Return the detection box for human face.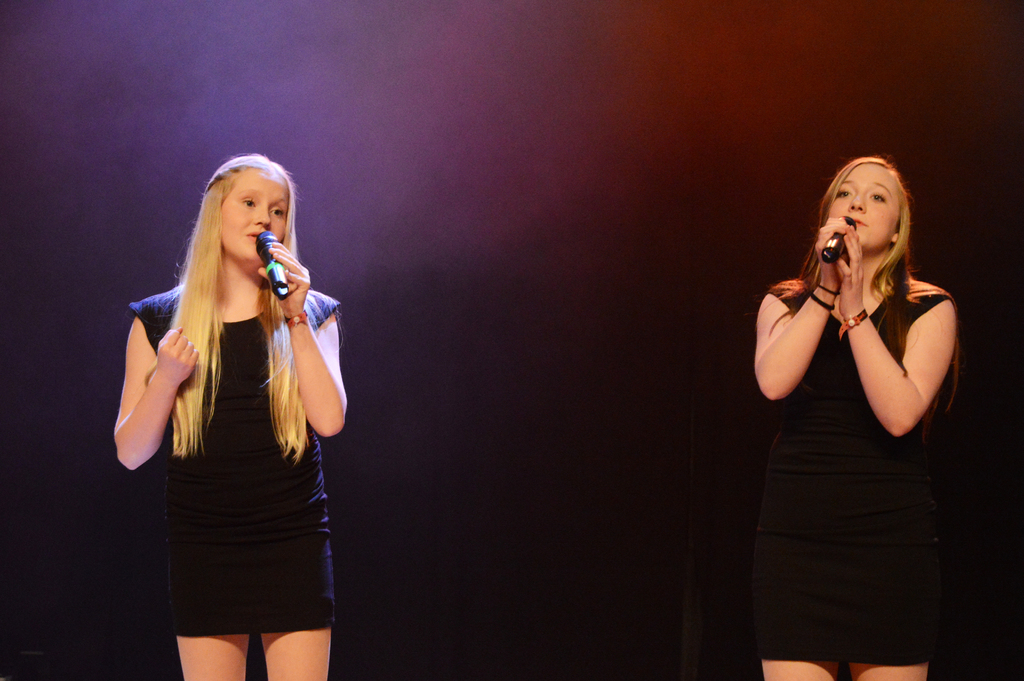
(left=829, top=160, right=902, bottom=250).
